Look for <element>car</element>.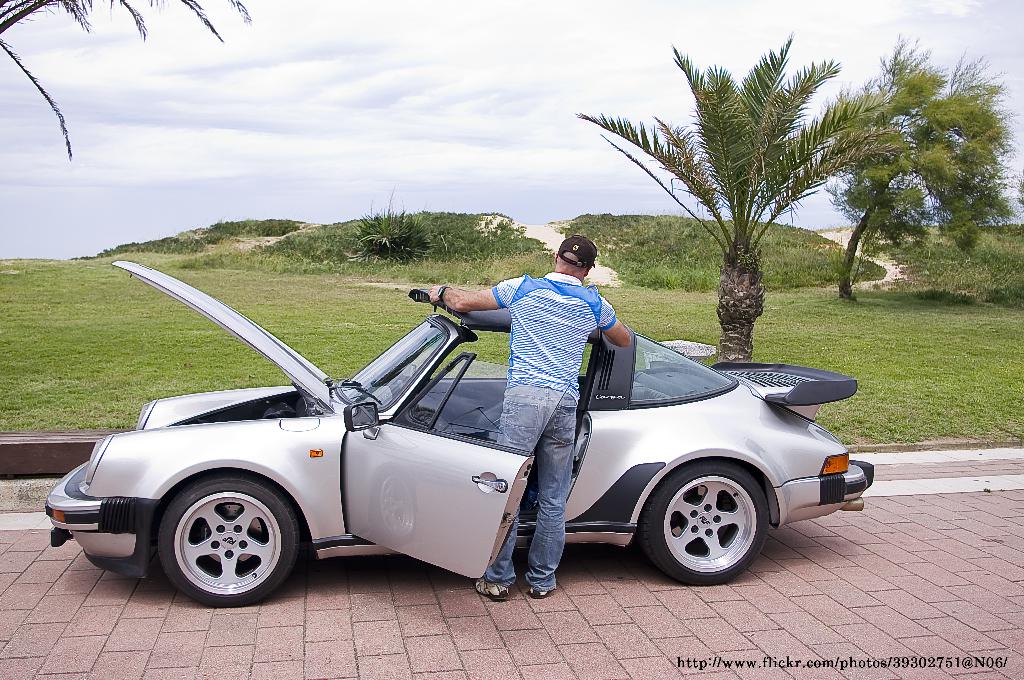
Found: 46, 261, 876, 609.
